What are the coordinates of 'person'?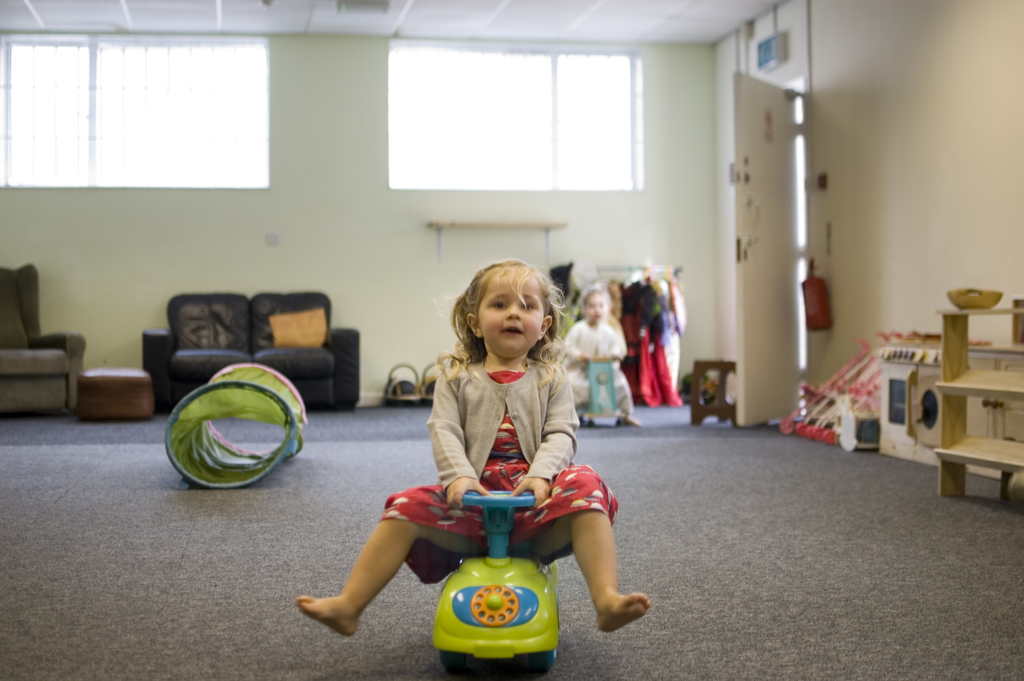
l=296, t=260, r=658, b=648.
